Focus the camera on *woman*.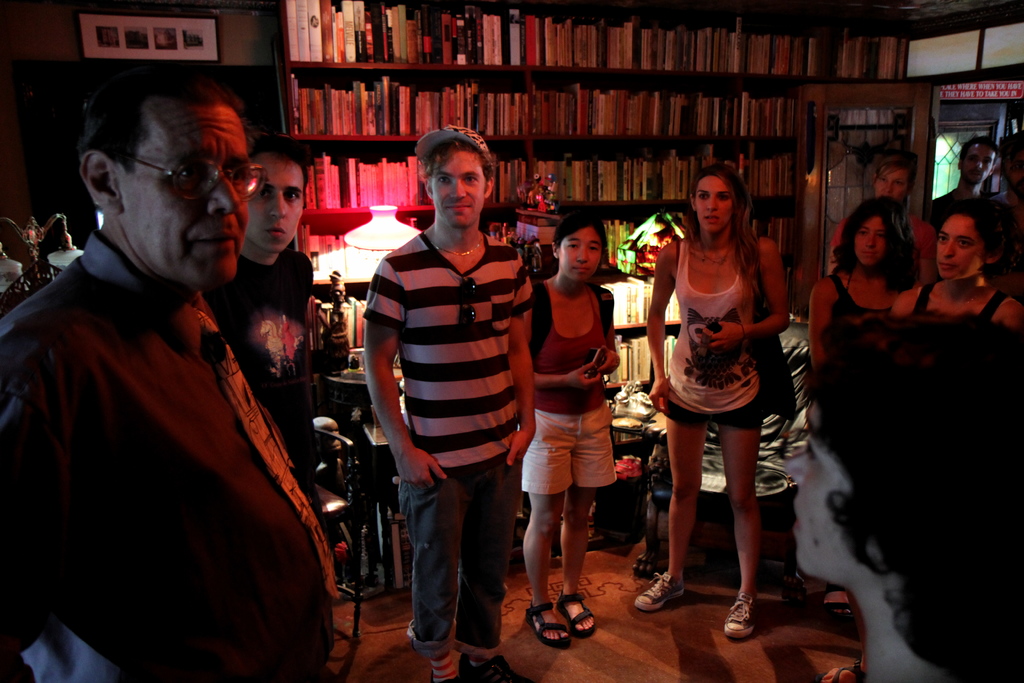
Focus region: 826/159/945/292.
